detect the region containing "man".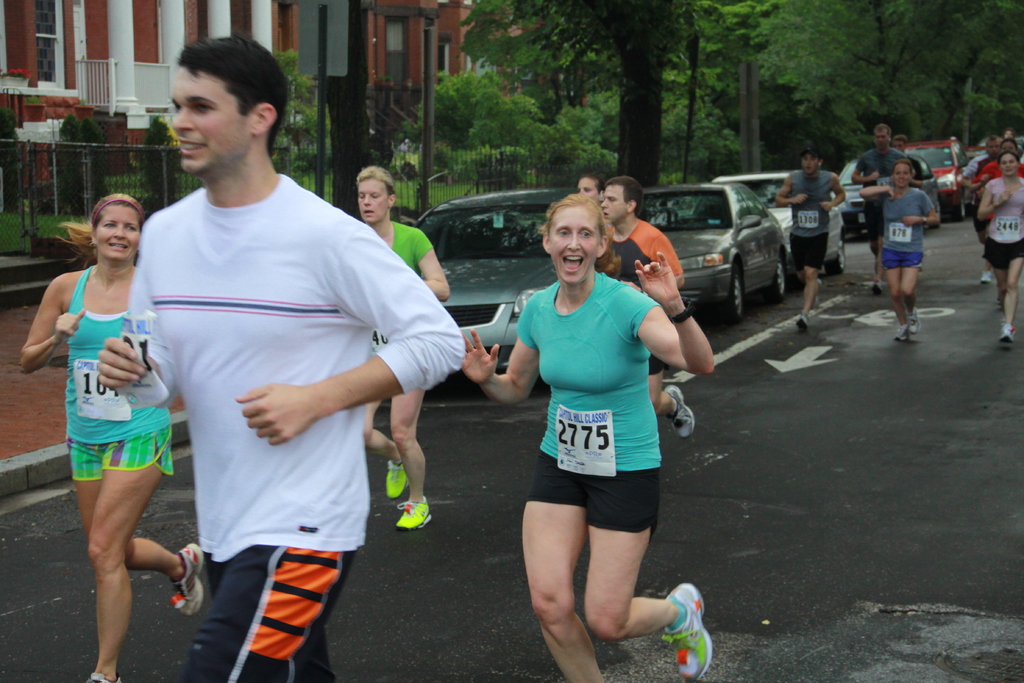
{"x1": 774, "y1": 148, "x2": 849, "y2": 325}.
